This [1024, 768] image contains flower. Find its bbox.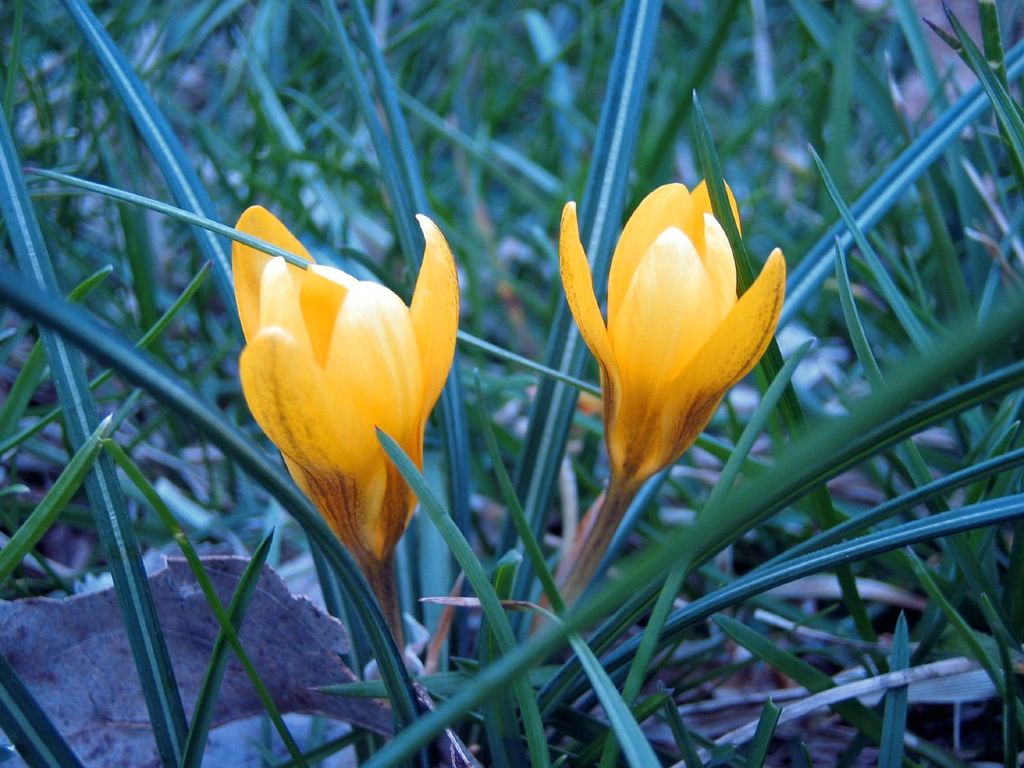
x1=559 y1=179 x2=785 y2=486.
